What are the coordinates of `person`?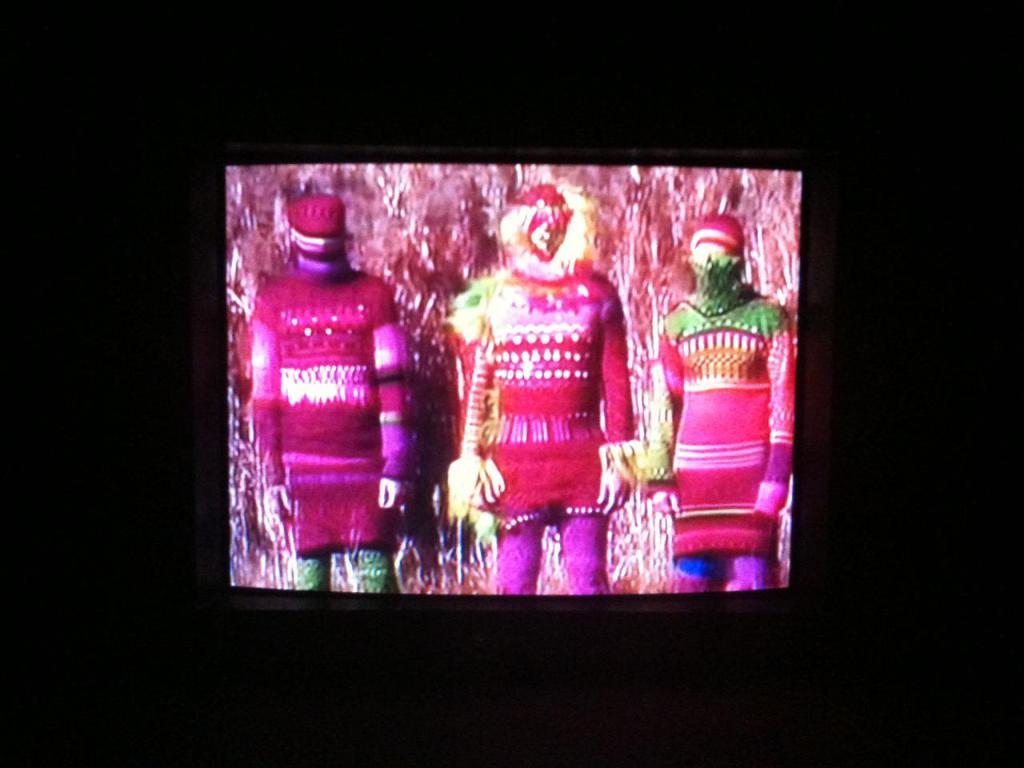
box(442, 167, 646, 591).
